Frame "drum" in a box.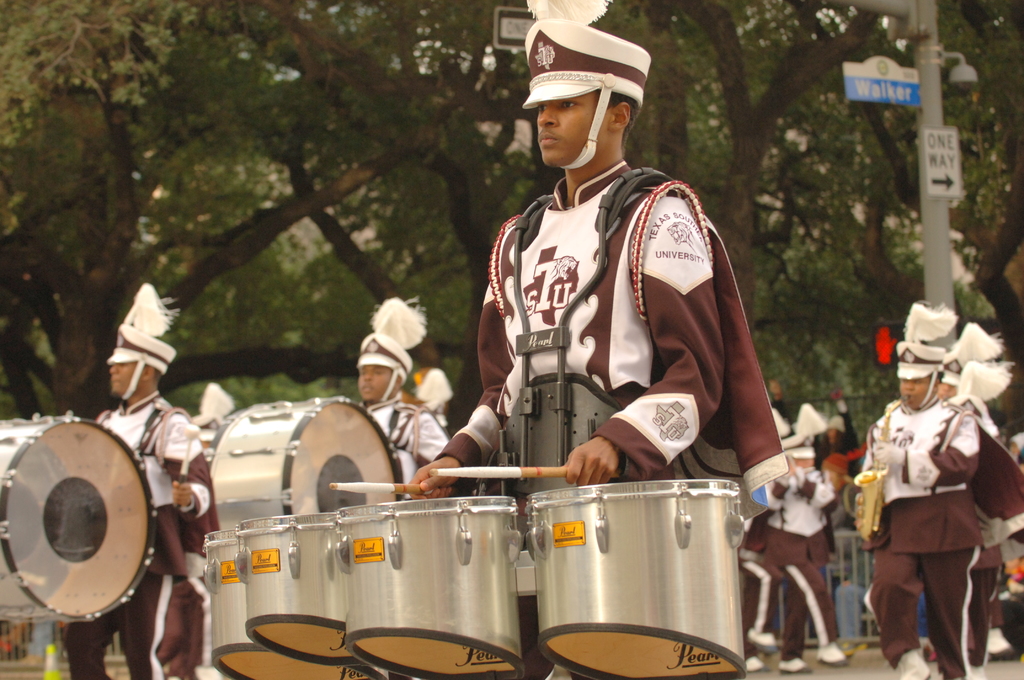
<bbox>205, 399, 402, 531</bbox>.
